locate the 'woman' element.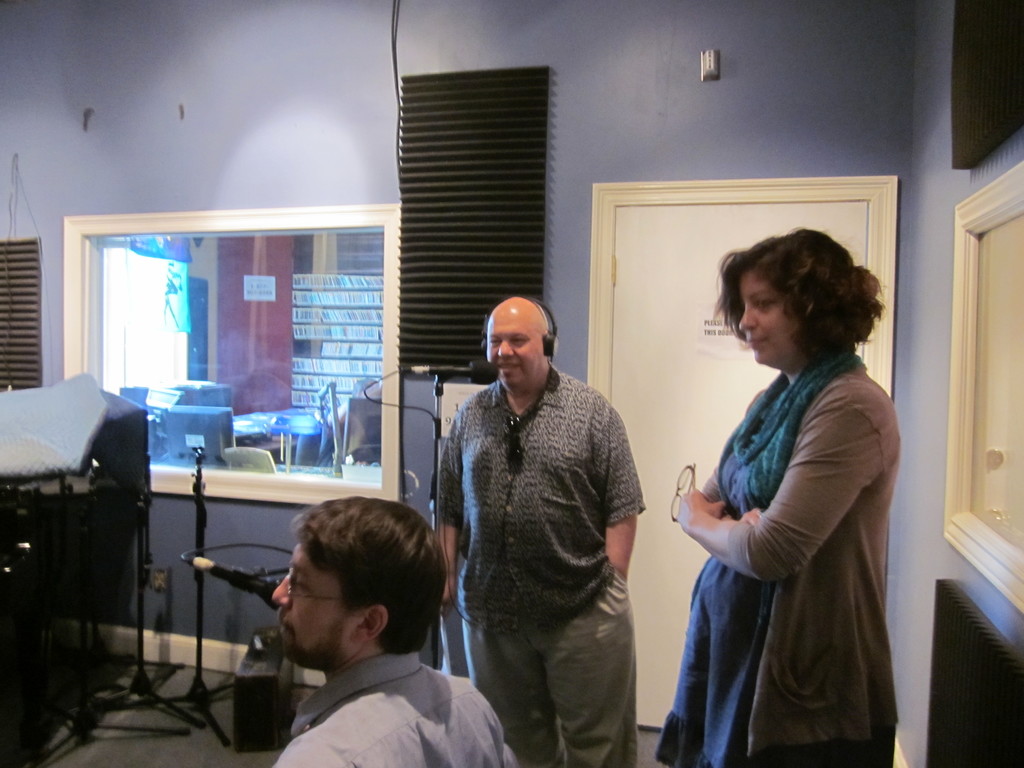
Element bbox: region(669, 188, 900, 767).
